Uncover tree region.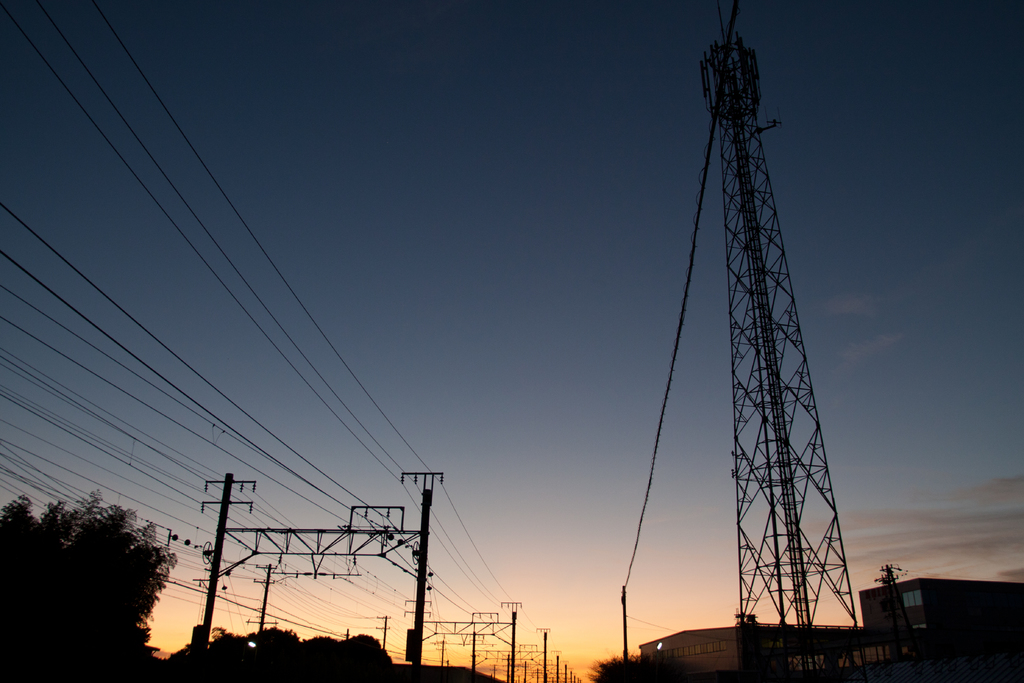
Uncovered: select_region(868, 554, 929, 670).
